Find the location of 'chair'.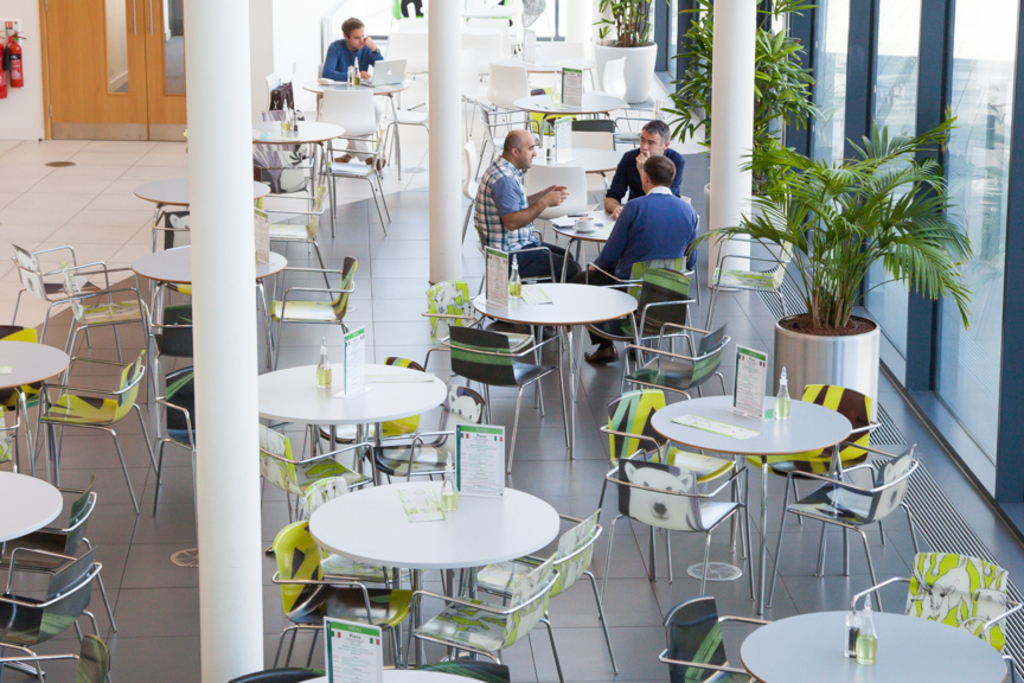
Location: pyautogui.locateOnScreen(256, 417, 373, 525).
